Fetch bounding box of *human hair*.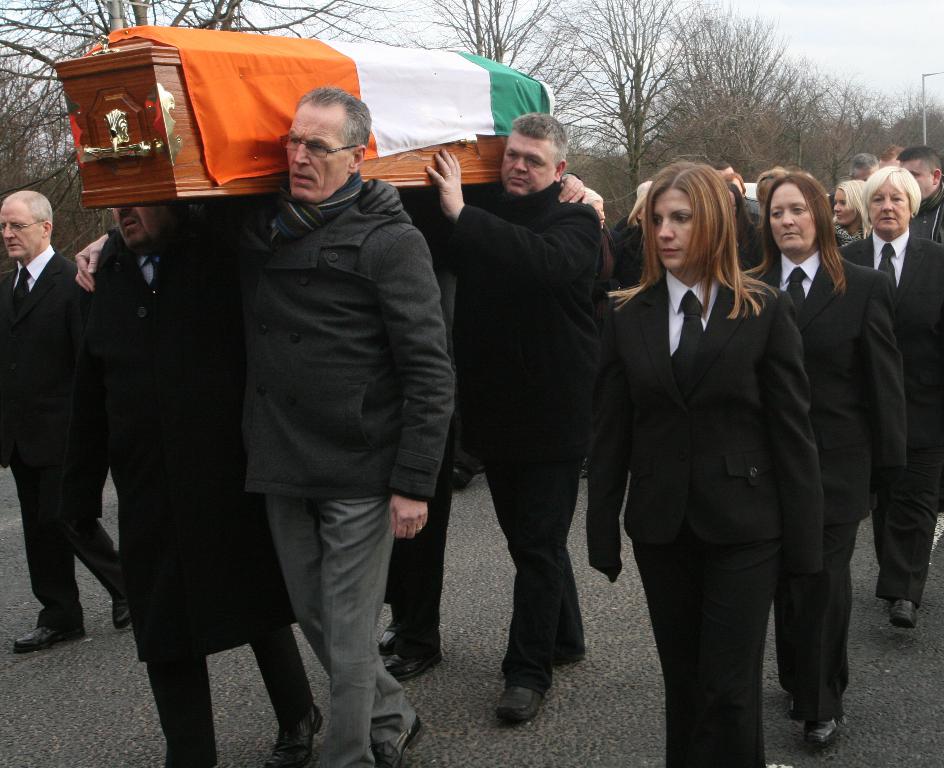
Bbox: <box>837,179,876,241</box>.
